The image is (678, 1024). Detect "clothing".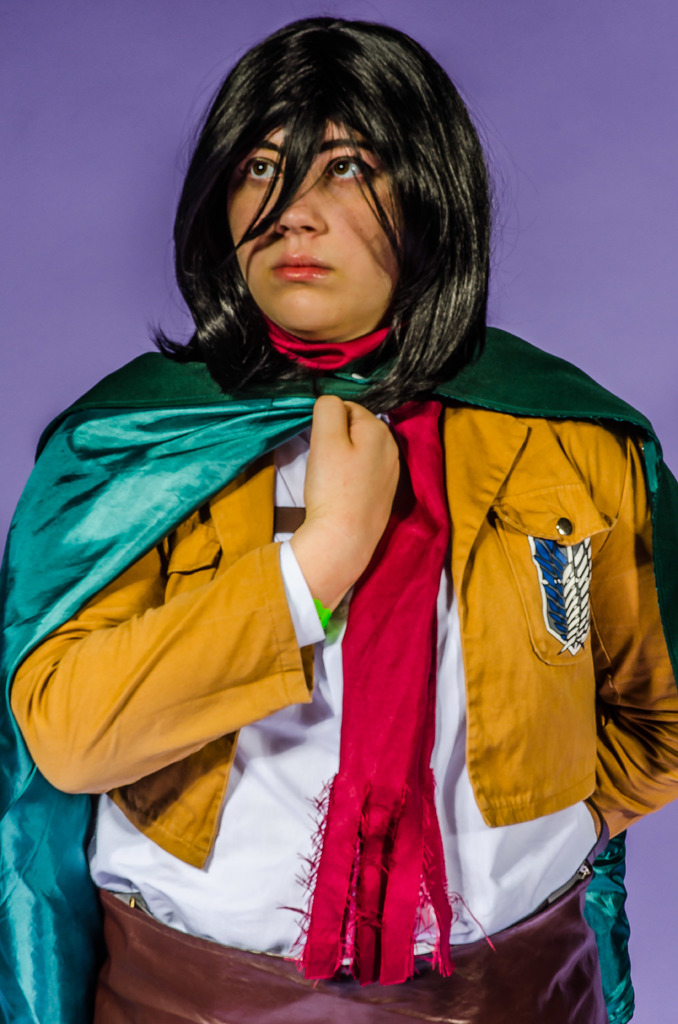
Detection: 4 344 677 1023.
